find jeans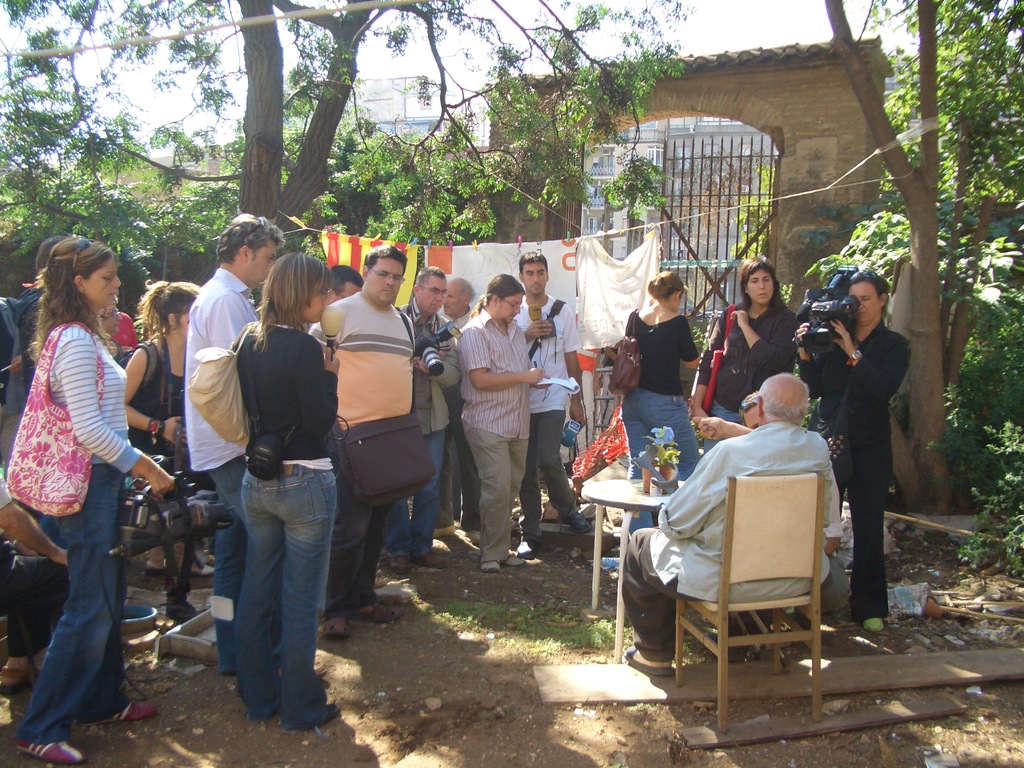
bbox=[210, 451, 240, 596]
